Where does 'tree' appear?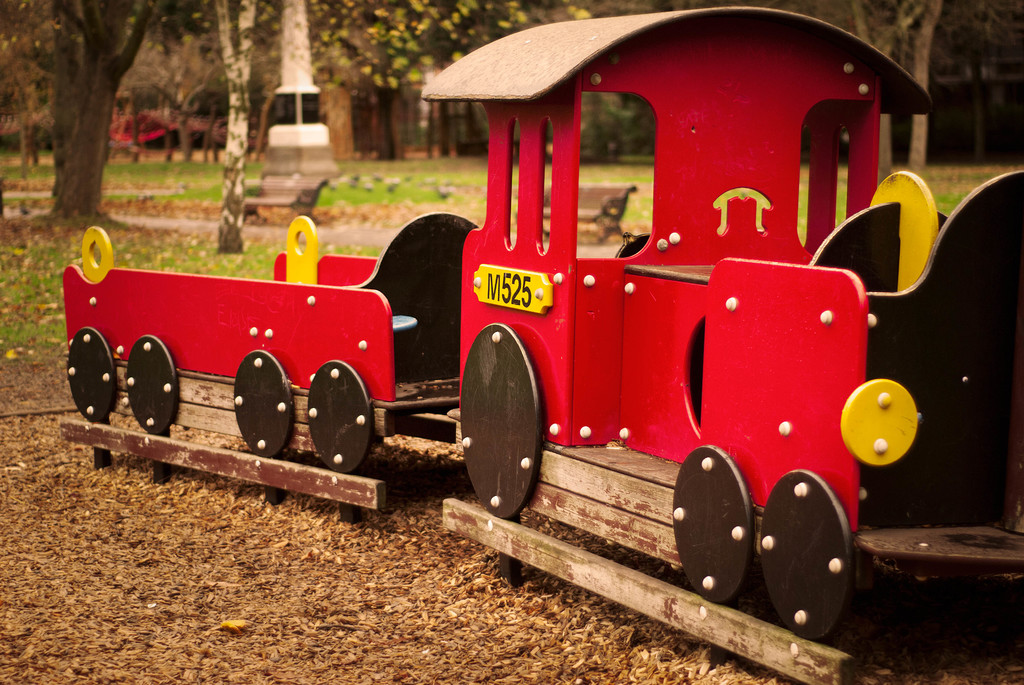
Appears at box(283, 0, 566, 200).
